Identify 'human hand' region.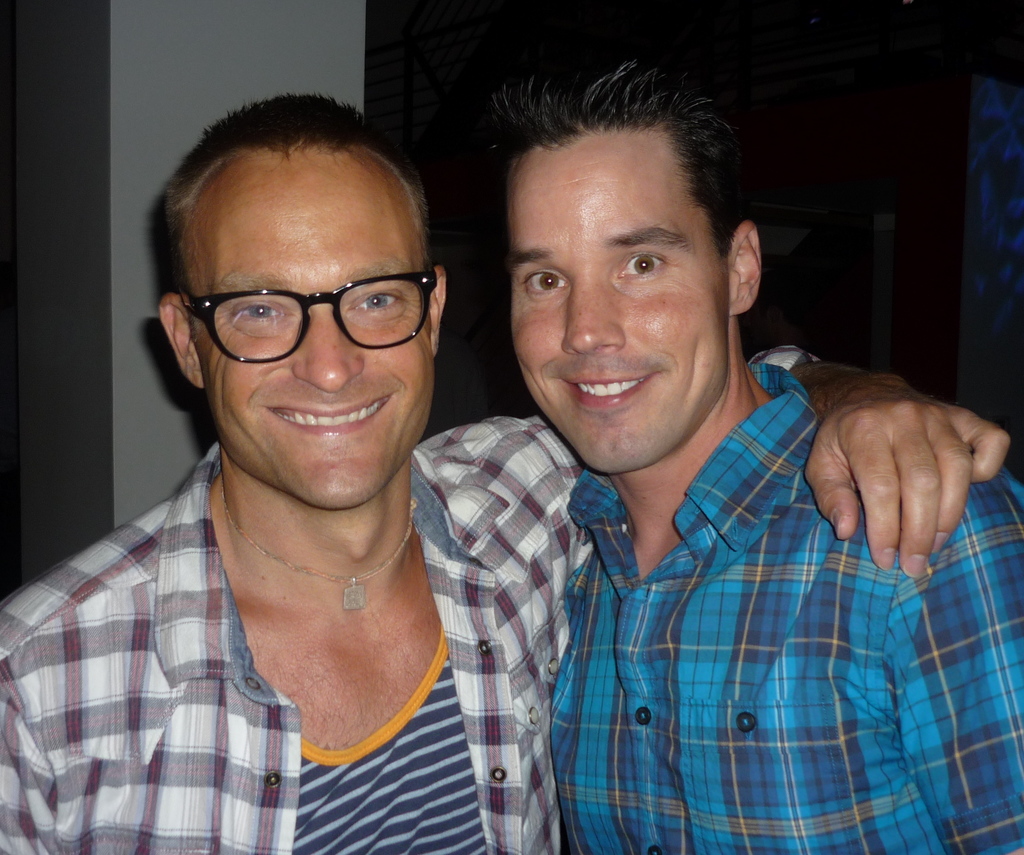
Region: {"left": 797, "top": 374, "right": 1000, "bottom": 589}.
